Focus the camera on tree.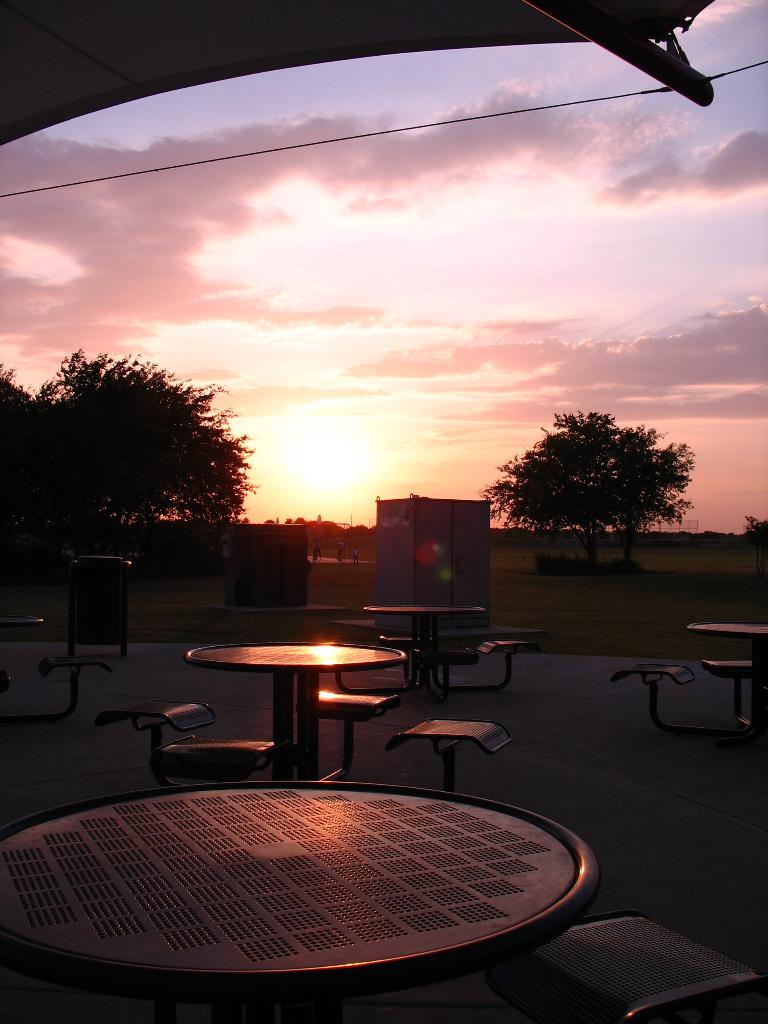
Focus region: pyautogui.locateOnScreen(239, 514, 250, 526).
